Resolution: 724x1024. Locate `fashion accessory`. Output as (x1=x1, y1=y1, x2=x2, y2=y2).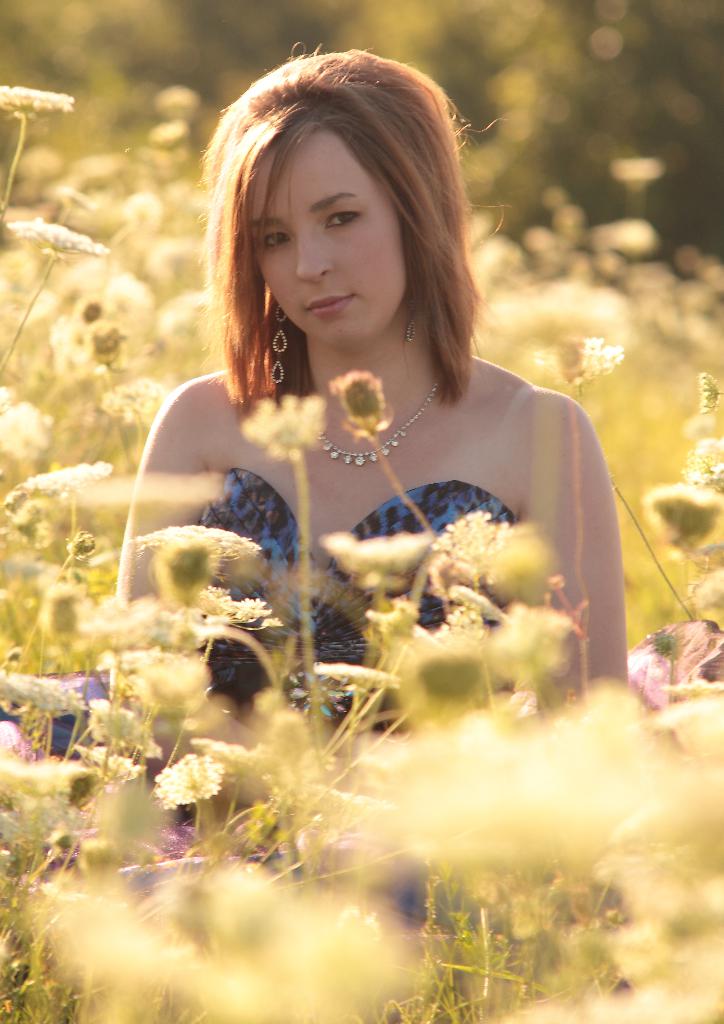
(x1=406, y1=278, x2=422, y2=343).
